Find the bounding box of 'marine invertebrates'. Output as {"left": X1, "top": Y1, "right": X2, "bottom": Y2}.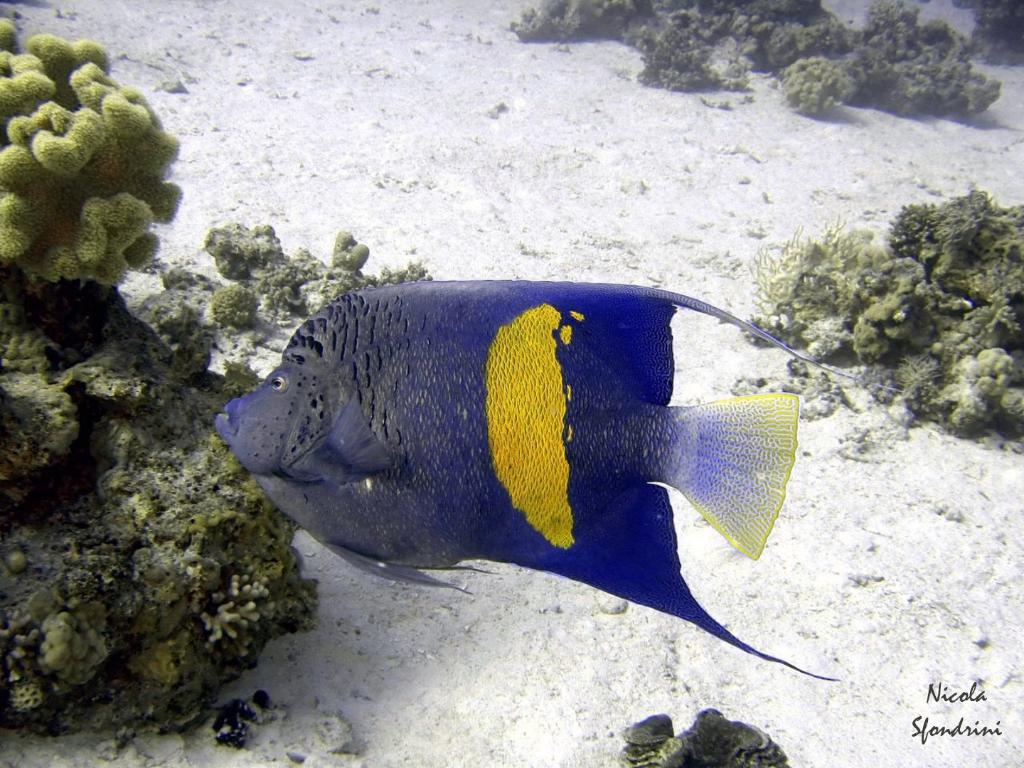
{"left": 638, "top": 0, "right": 757, "bottom": 90}.
